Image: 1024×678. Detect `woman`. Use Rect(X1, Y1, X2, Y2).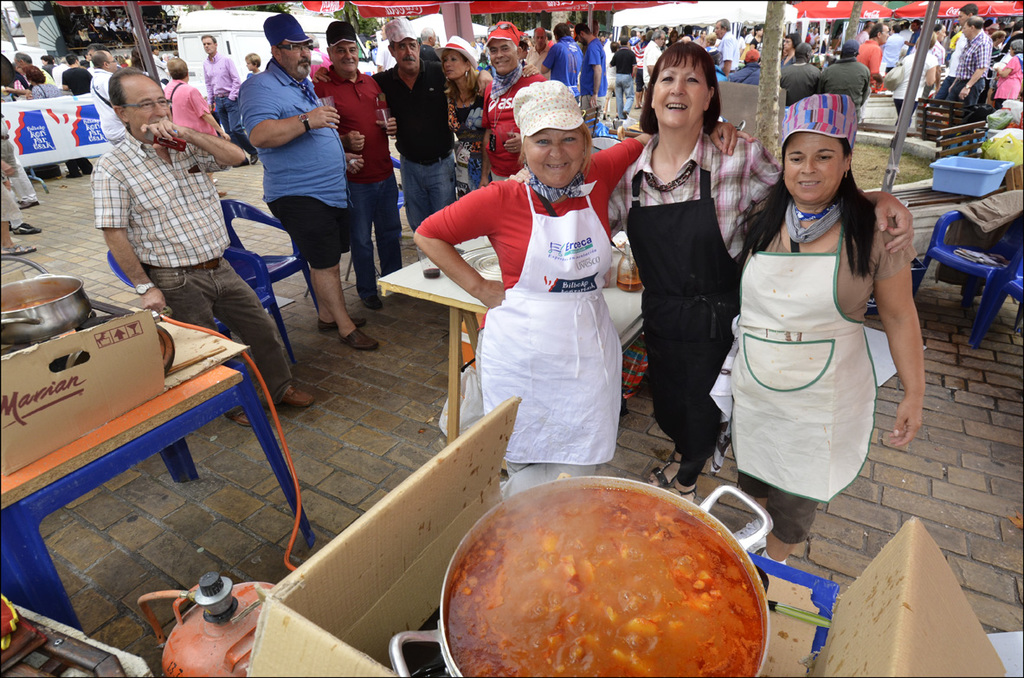
Rect(750, 22, 763, 56).
